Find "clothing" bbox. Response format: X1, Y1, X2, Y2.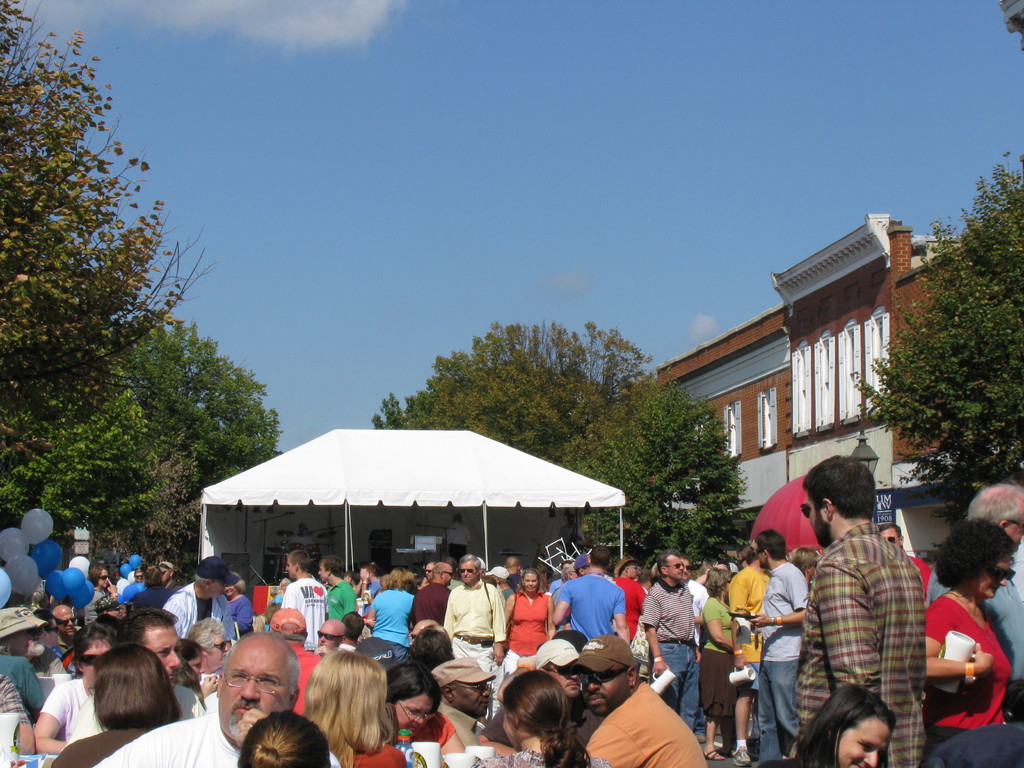
444, 576, 505, 719.
